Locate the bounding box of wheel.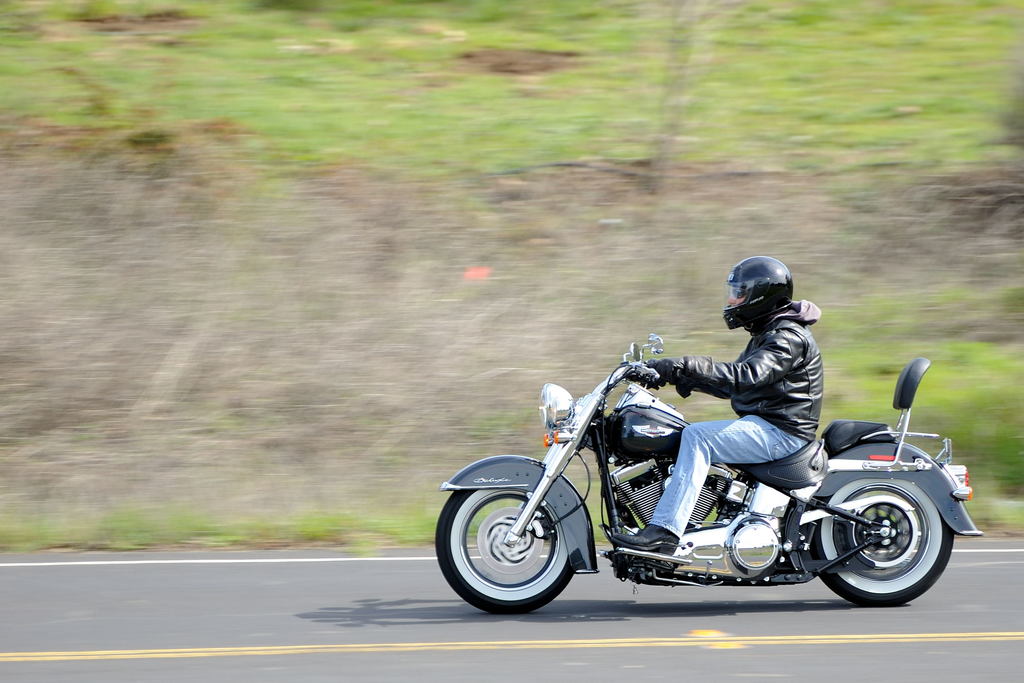
Bounding box: (x1=434, y1=488, x2=577, y2=611).
